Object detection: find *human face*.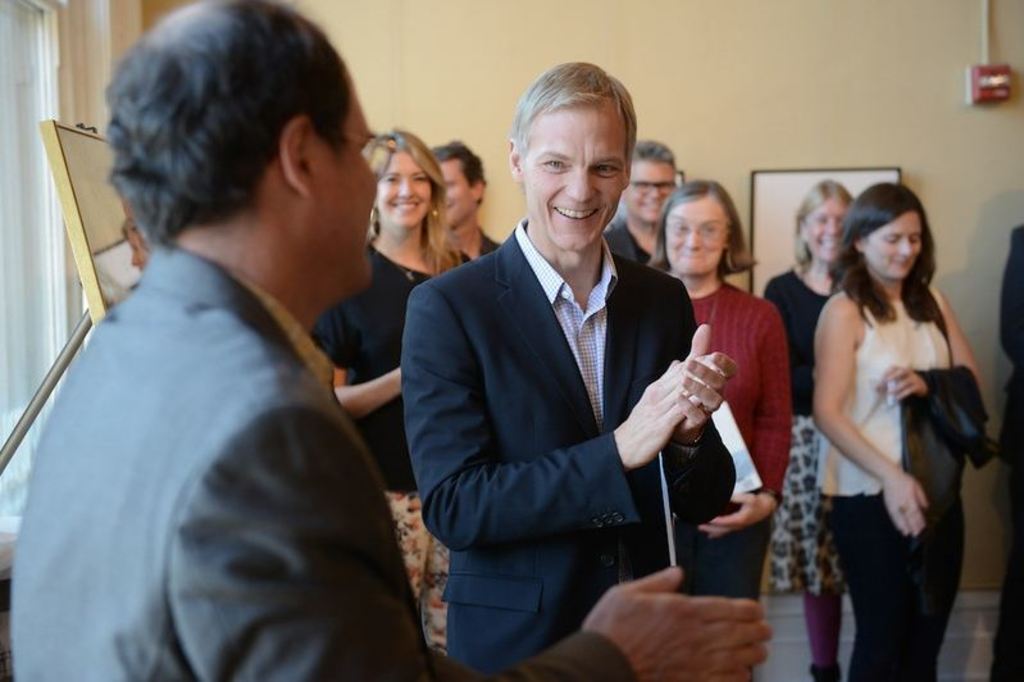
[529, 103, 631, 251].
